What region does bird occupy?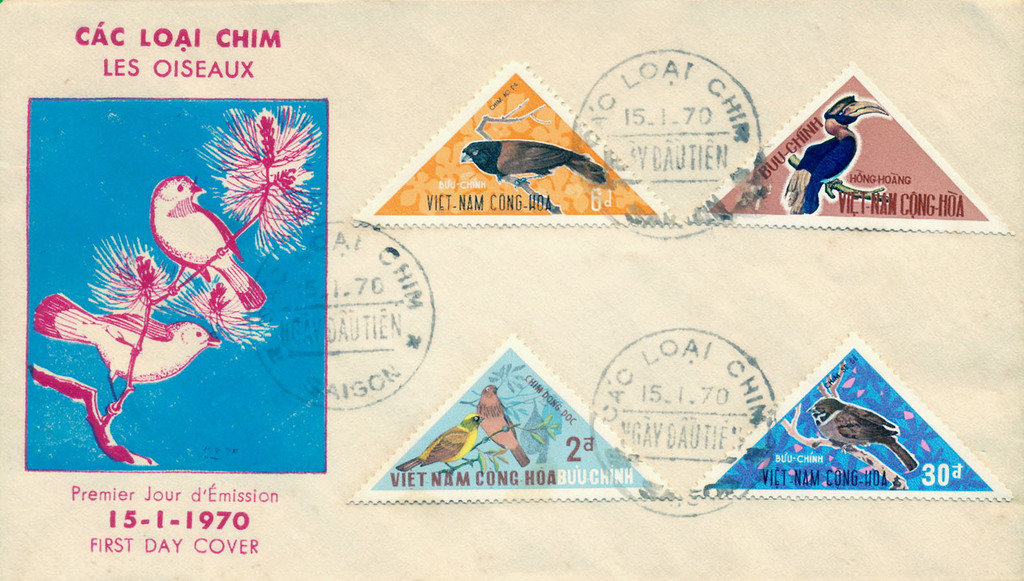
pyautogui.locateOnScreen(804, 399, 924, 476).
